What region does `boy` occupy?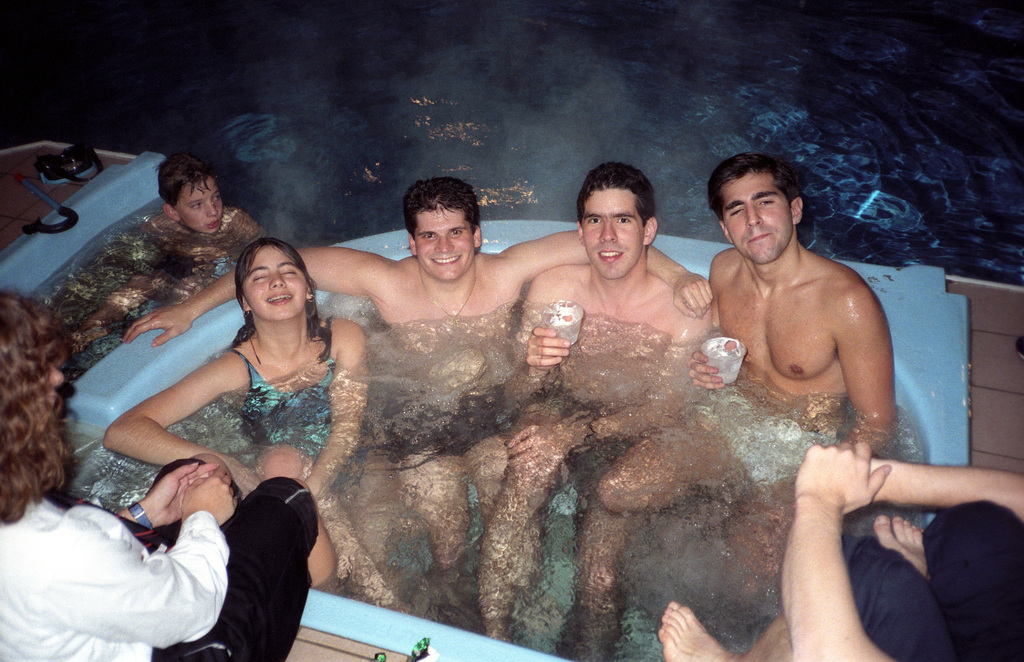
<region>74, 140, 264, 343</region>.
